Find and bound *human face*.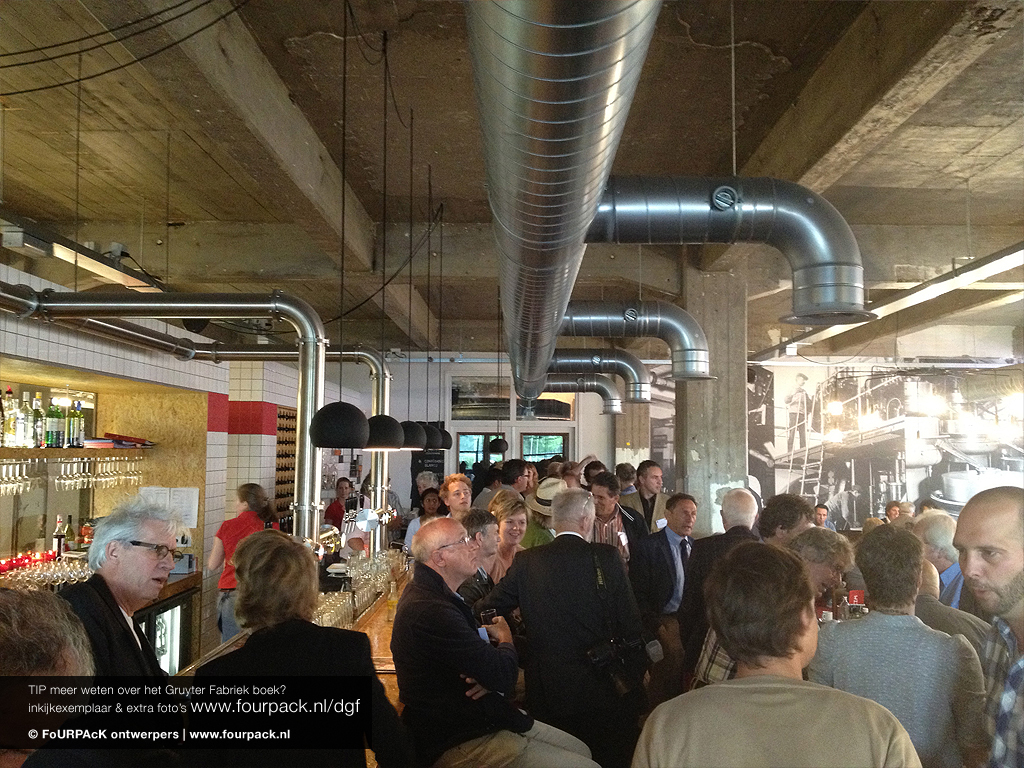
Bound: 483:521:502:554.
